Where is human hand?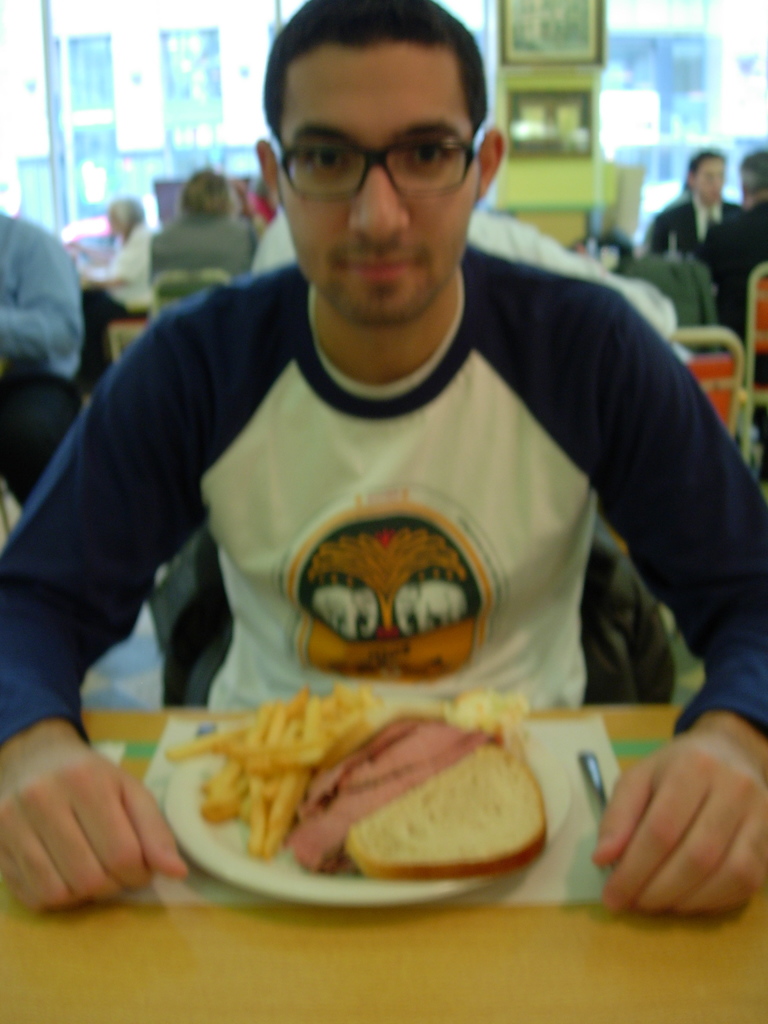
(left=589, top=725, right=767, bottom=920).
